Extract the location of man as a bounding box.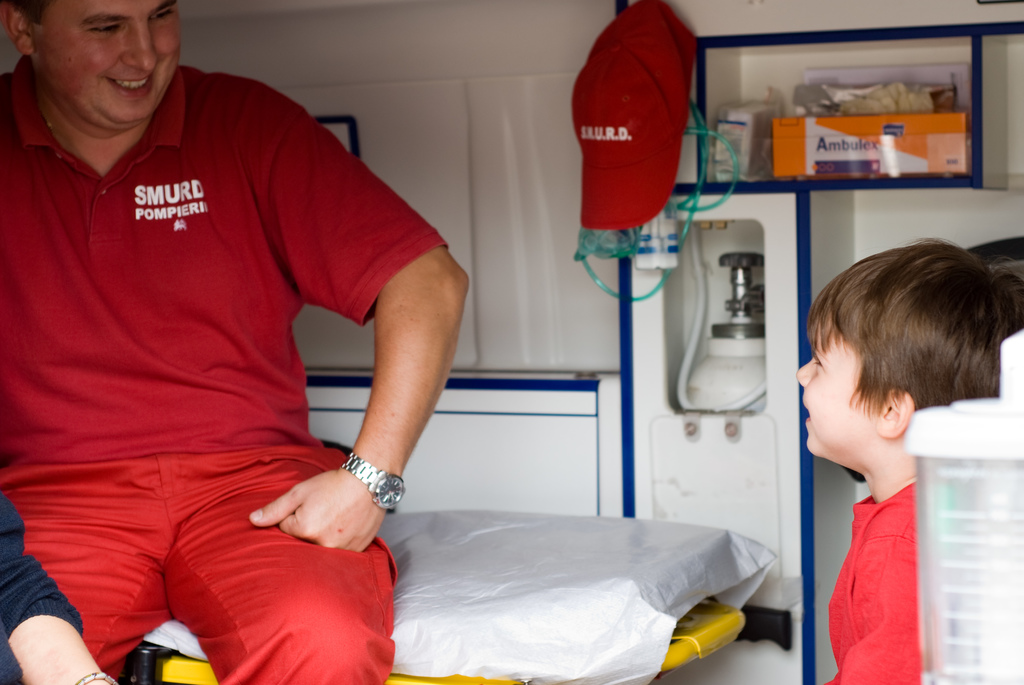
<bbox>13, 0, 488, 684</bbox>.
